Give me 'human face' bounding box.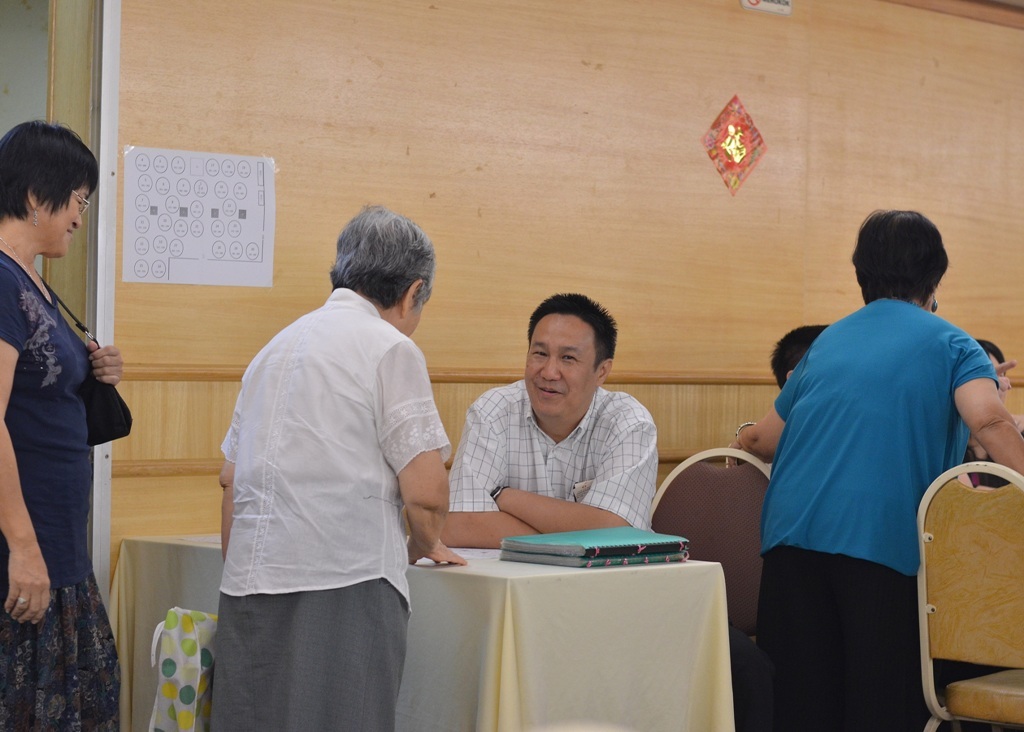
rect(989, 354, 1004, 386).
